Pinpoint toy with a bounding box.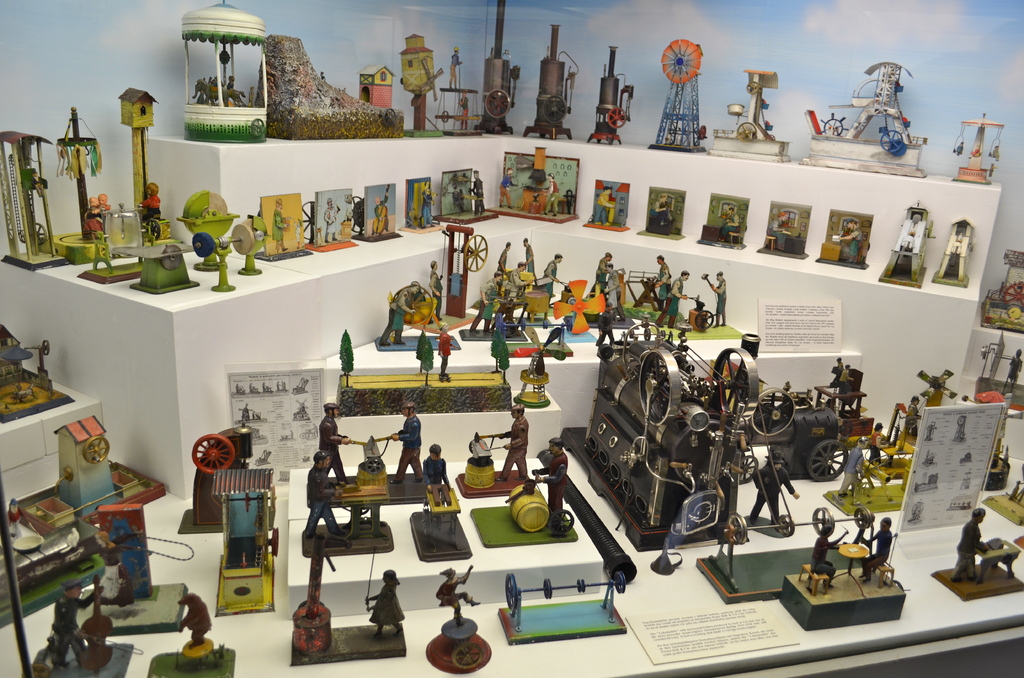
pyautogui.locateOnScreen(405, 174, 445, 233).
